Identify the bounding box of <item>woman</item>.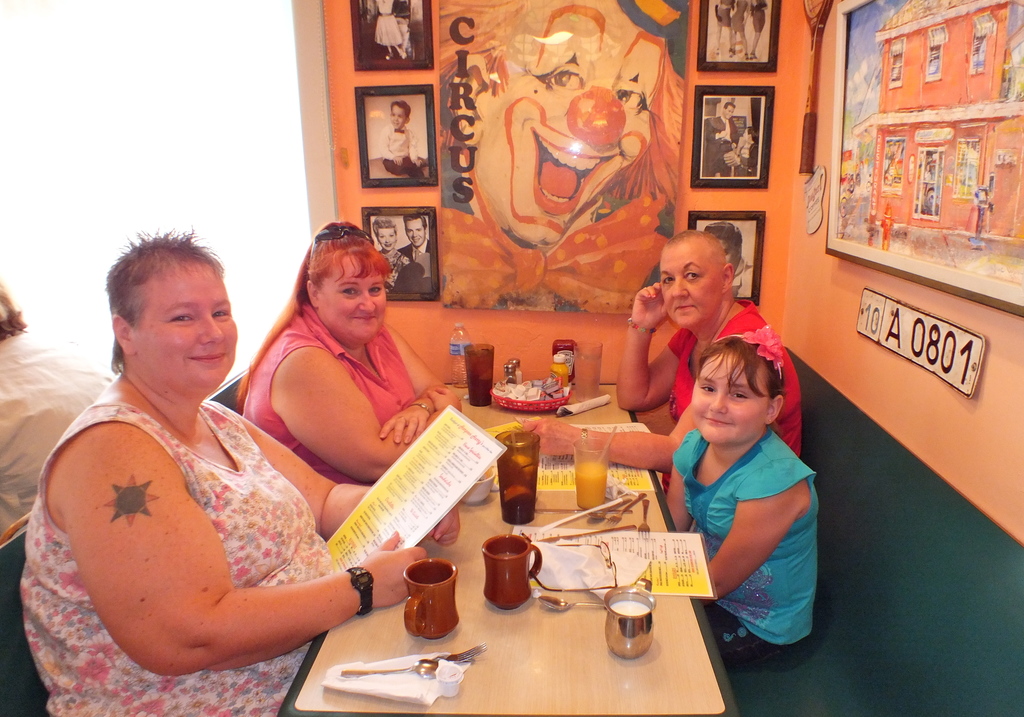
pyautogui.locateOnScreen(714, 0, 733, 60).
